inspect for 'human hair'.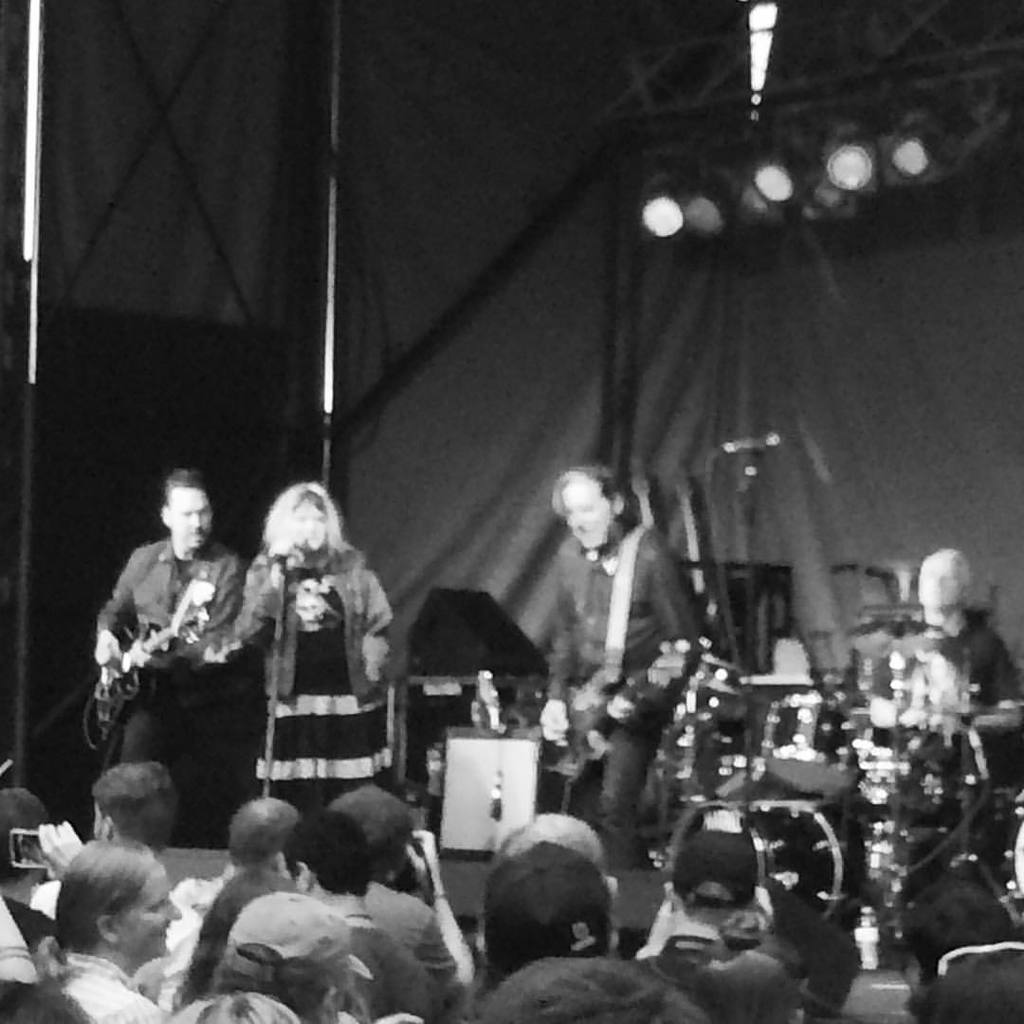
Inspection: {"left": 161, "top": 989, "right": 299, "bottom": 1023}.
